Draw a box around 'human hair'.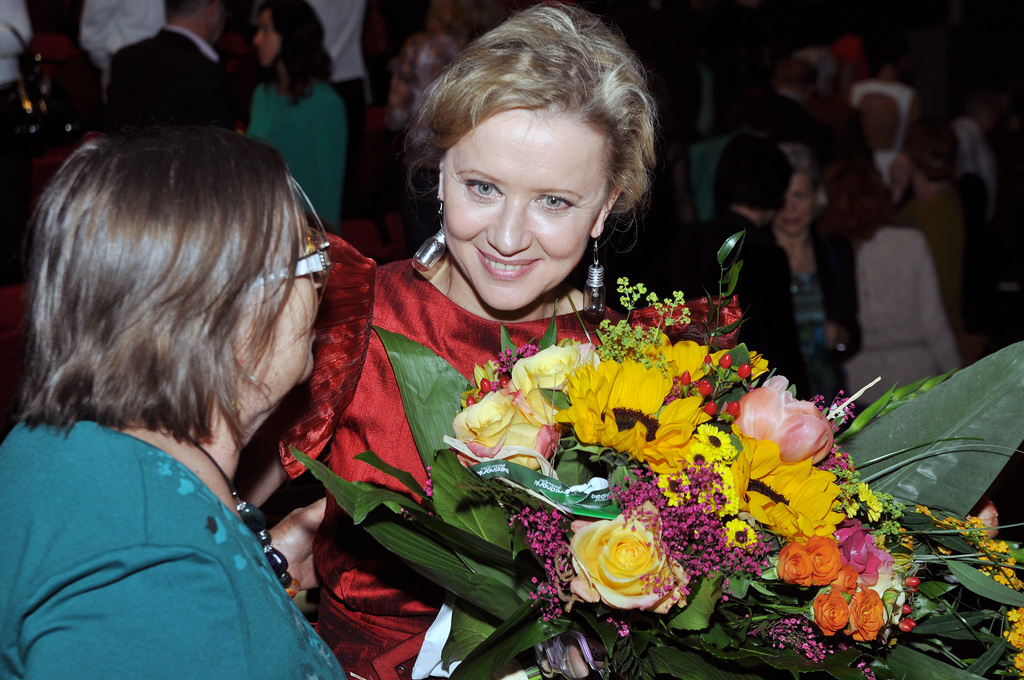
Rect(14, 133, 335, 460).
